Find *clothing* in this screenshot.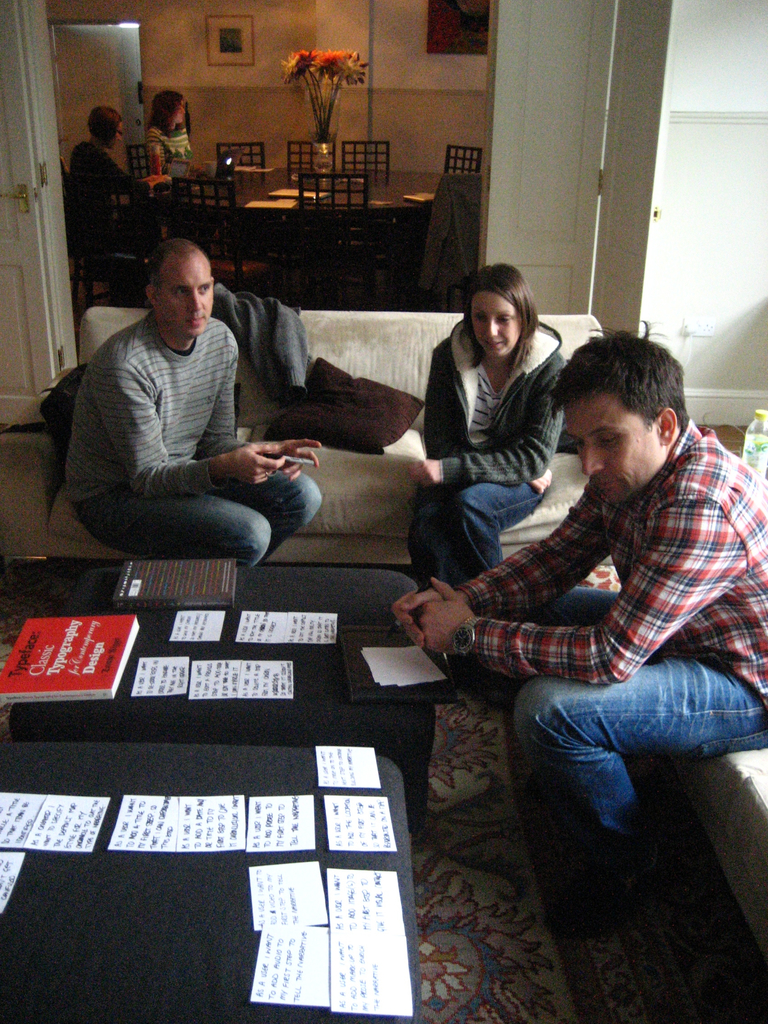
The bounding box for *clothing* is x1=58, y1=236, x2=316, y2=567.
